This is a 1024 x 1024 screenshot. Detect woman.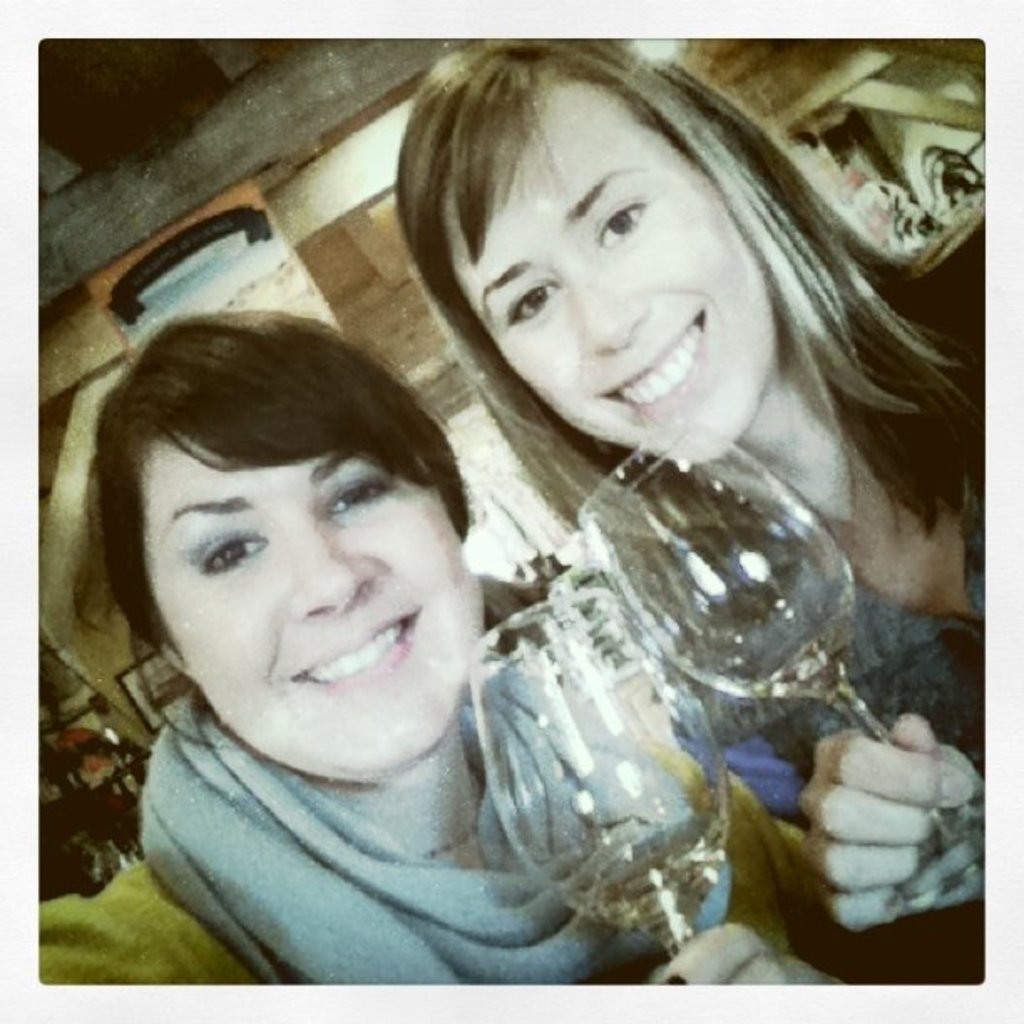
x1=376, y1=22, x2=1022, y2=1021.
